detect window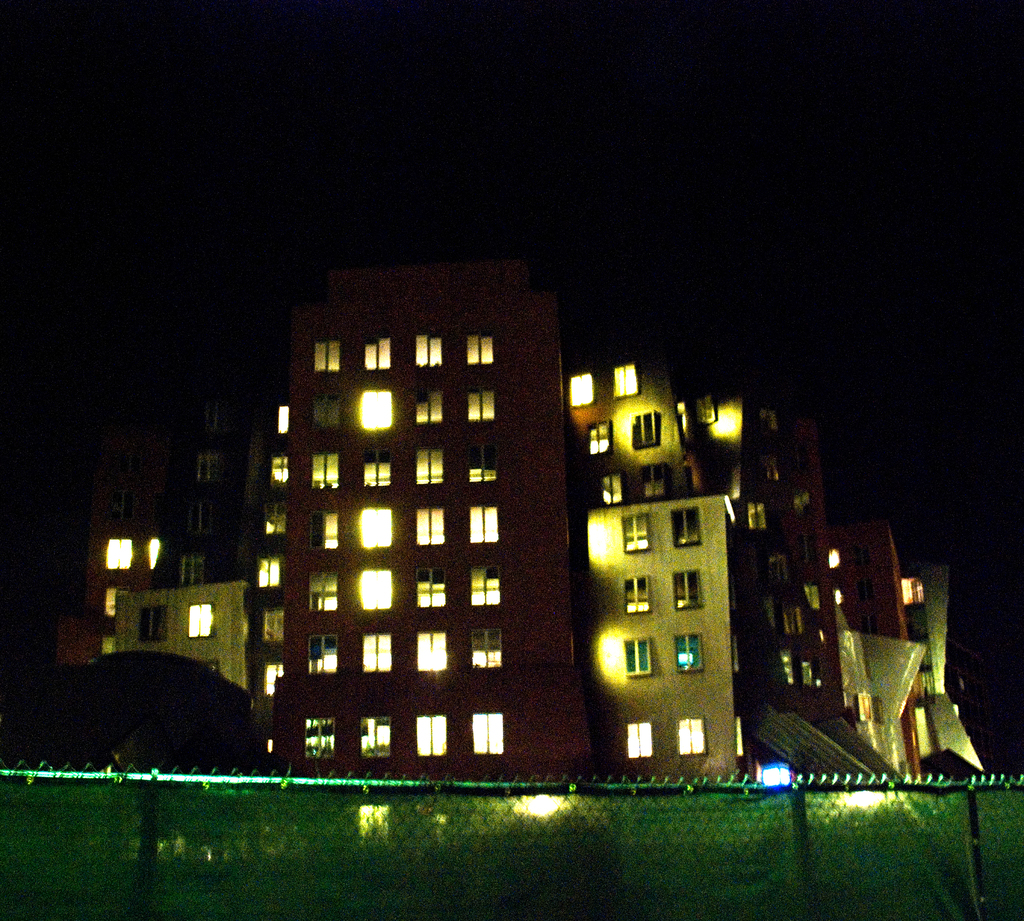
x1=139 y1=614 x2=166 y2=636
